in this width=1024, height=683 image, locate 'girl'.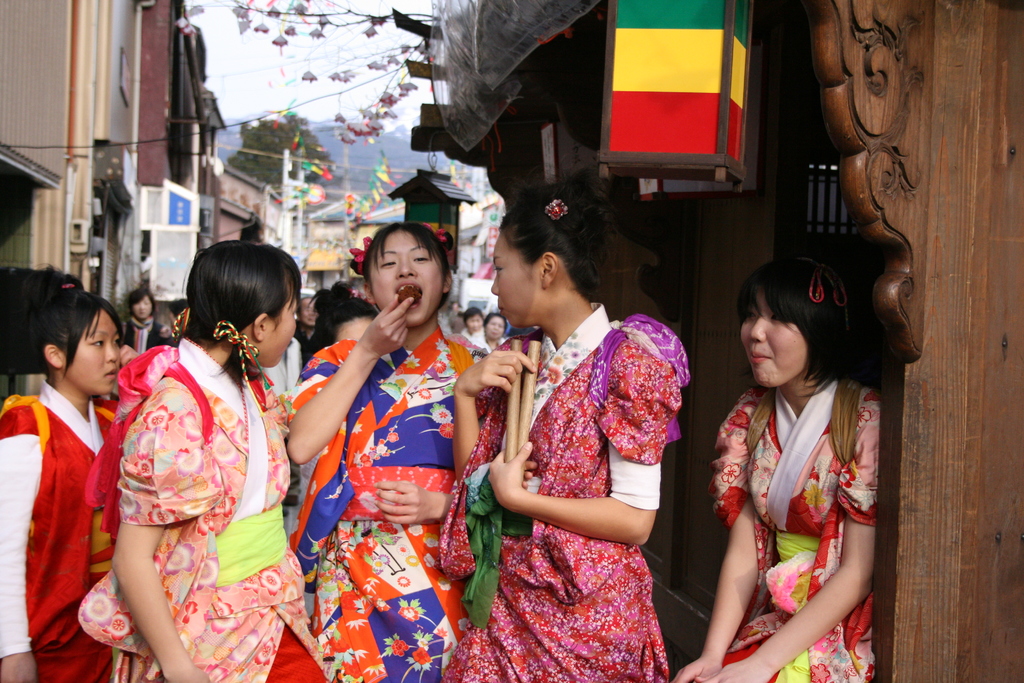
Bounding box: <bbox>72, 238, 329, 682</bbox>.
